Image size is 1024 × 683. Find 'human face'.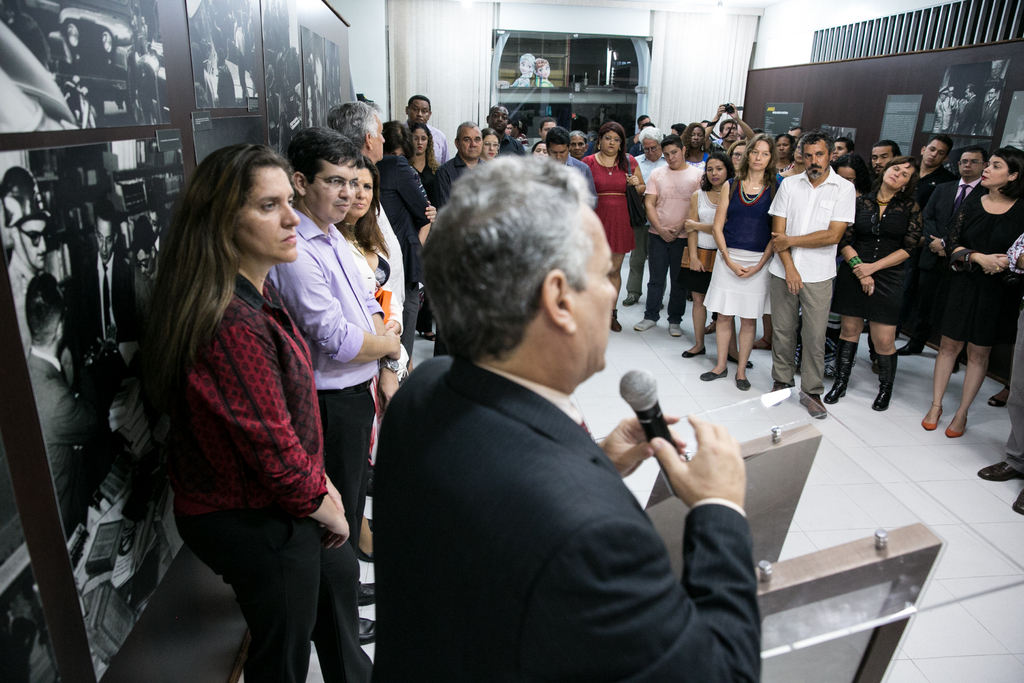
left=705, top=161, right=726, bottom=188.
